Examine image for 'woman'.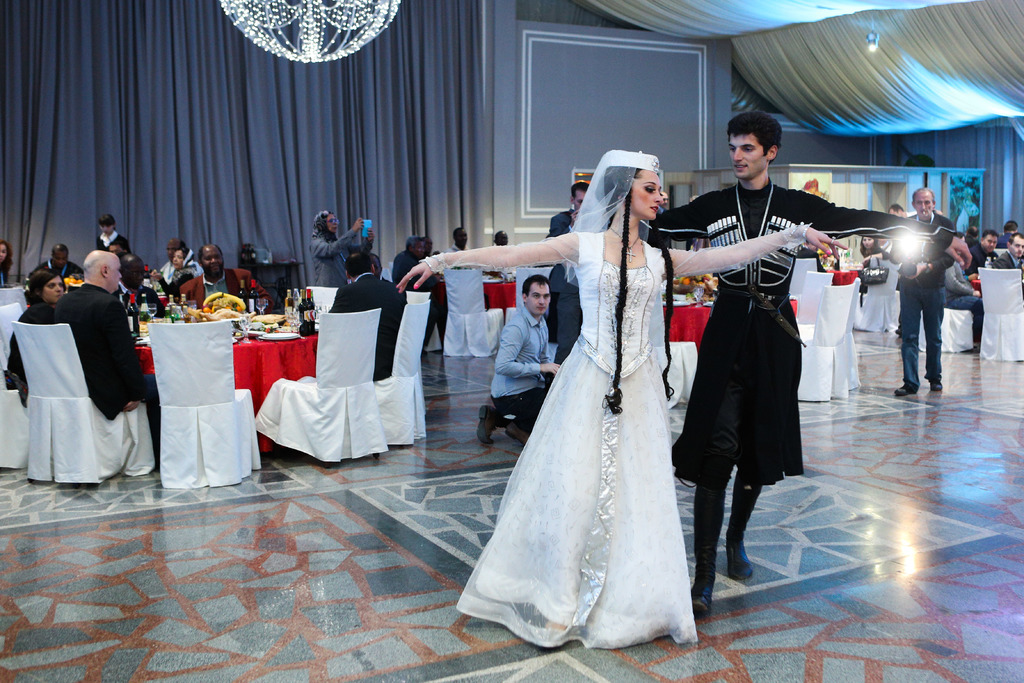
Examination result: x1=0, y1=240, x2=13, y2=288.
